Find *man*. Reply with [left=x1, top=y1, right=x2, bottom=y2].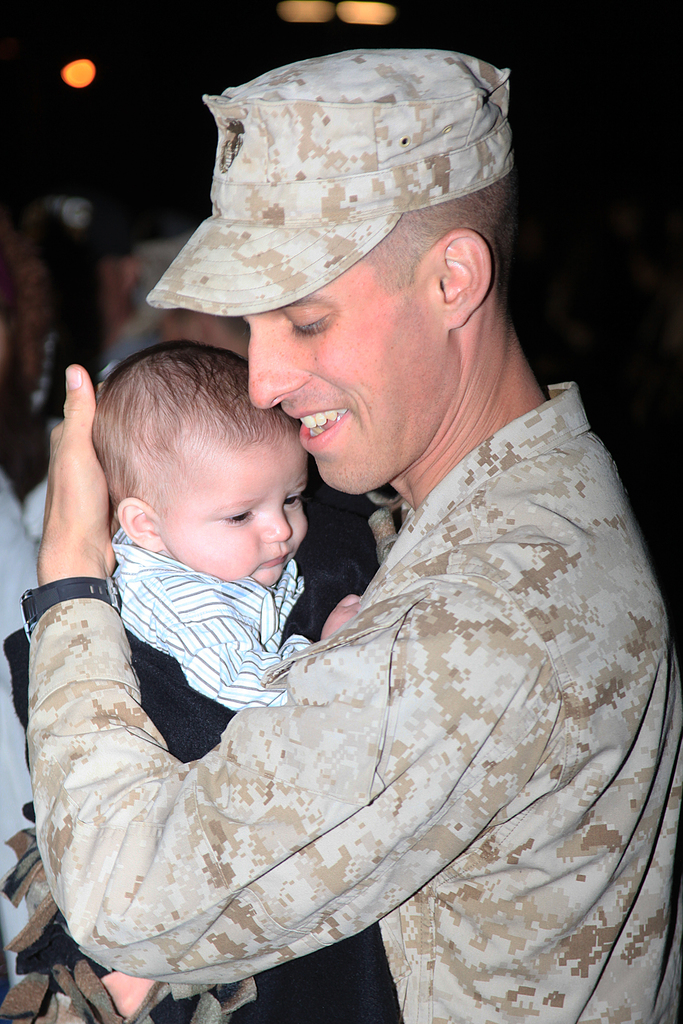
[left=101, top=84, right=653, bottom=1022].
